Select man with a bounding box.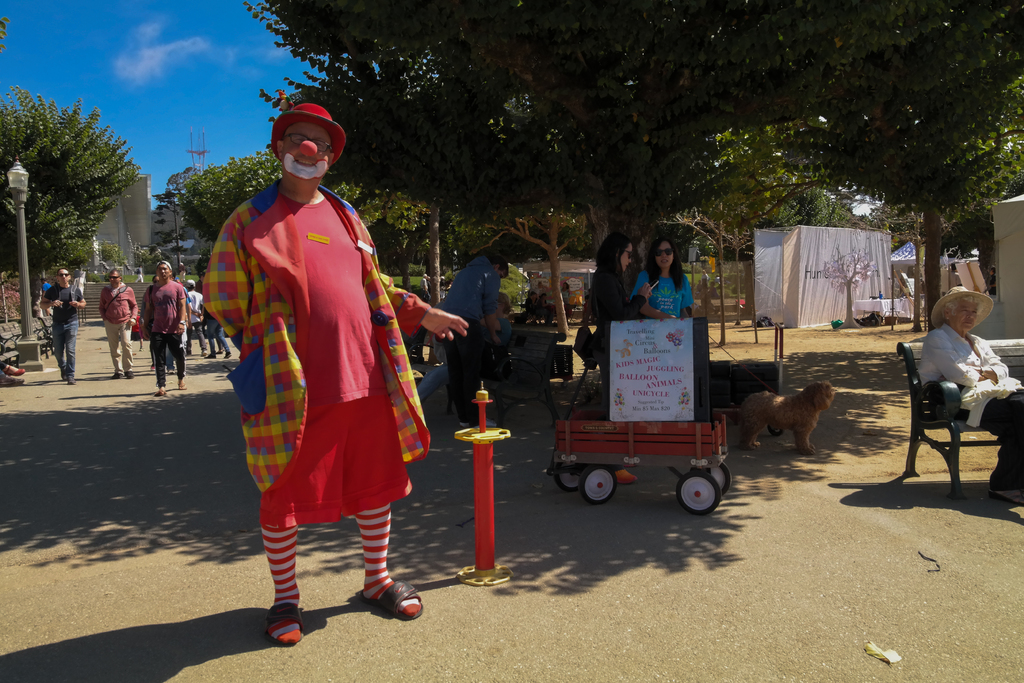
{"x1": 213, "y1": 107, "x2": 440, "y2": 629}.
